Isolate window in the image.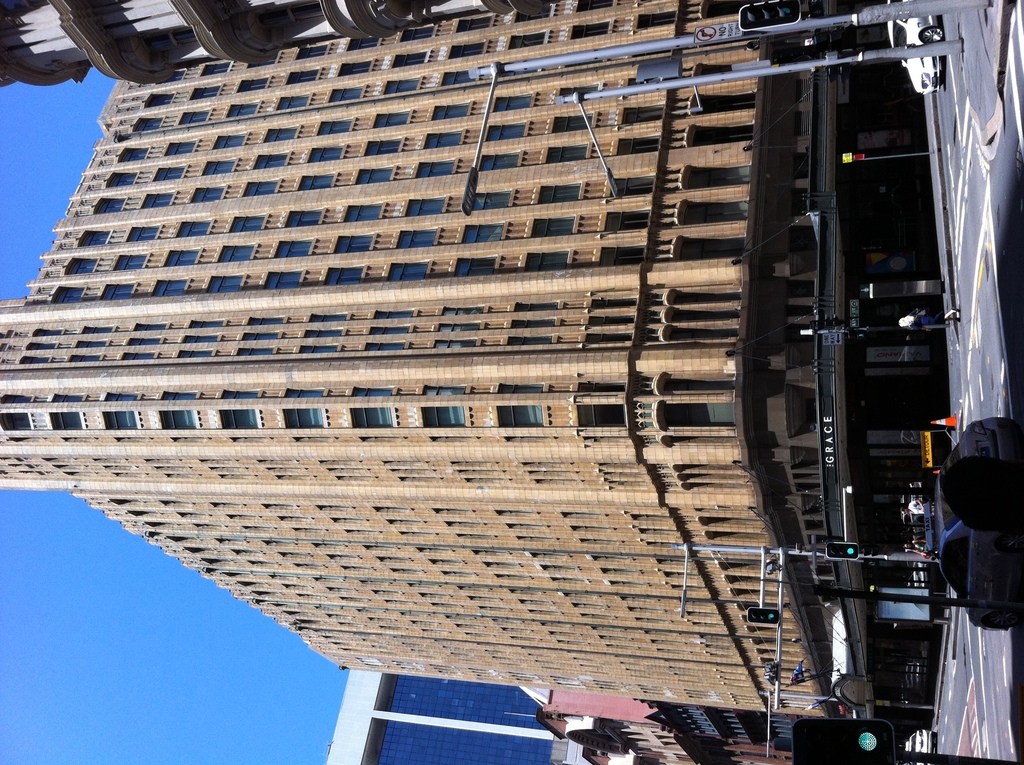
Isolated region: Rect(141, 191, 181, 209).
